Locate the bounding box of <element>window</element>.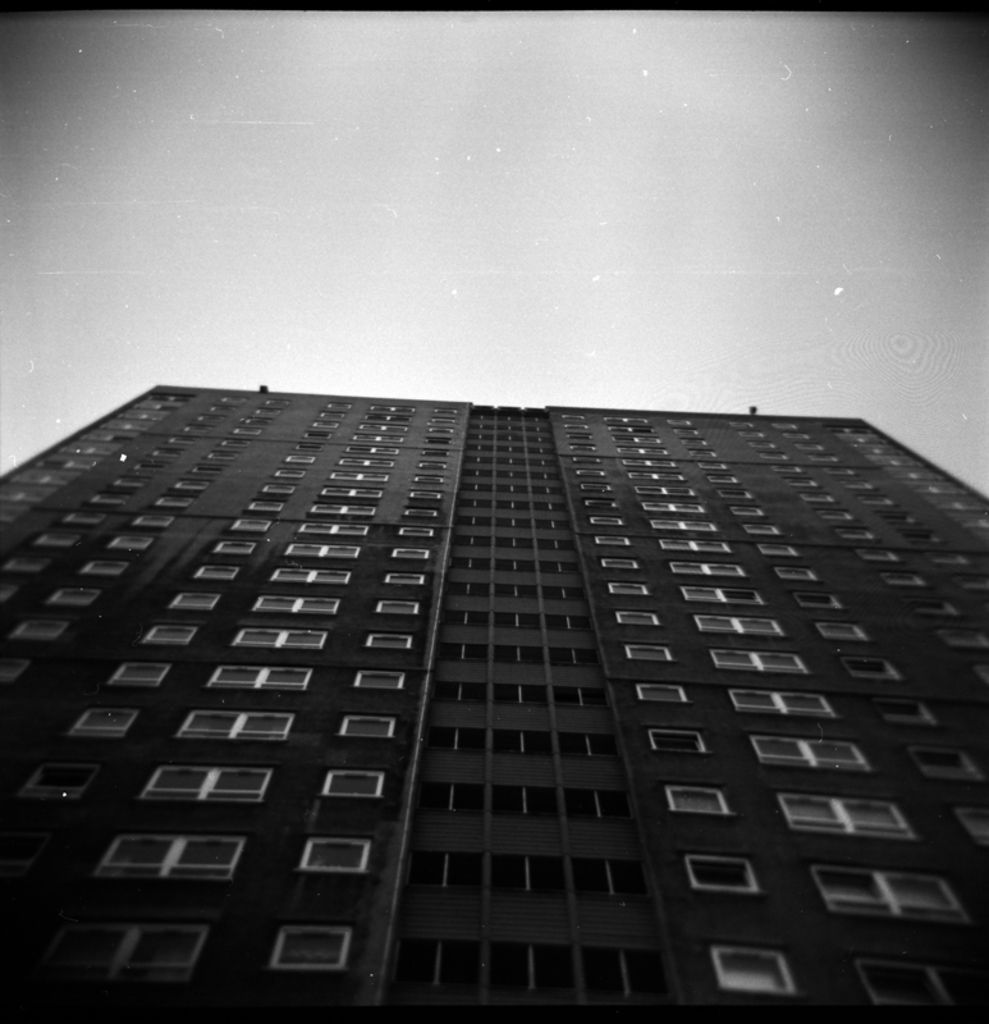
Bounding box: locate(664, 786, 734, 815).
